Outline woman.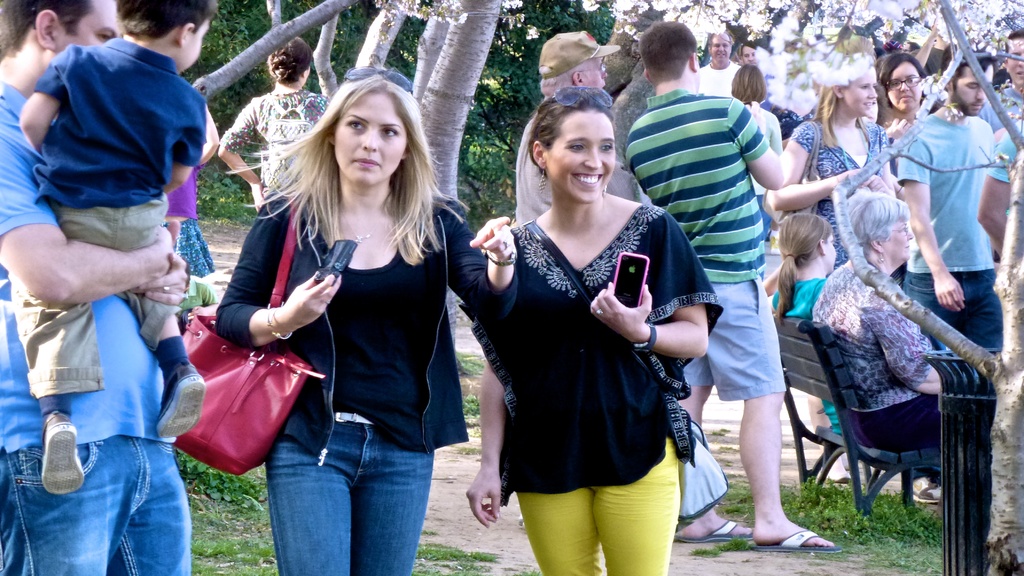
Outline: left=876, top=51, right=932, bottom=118.
